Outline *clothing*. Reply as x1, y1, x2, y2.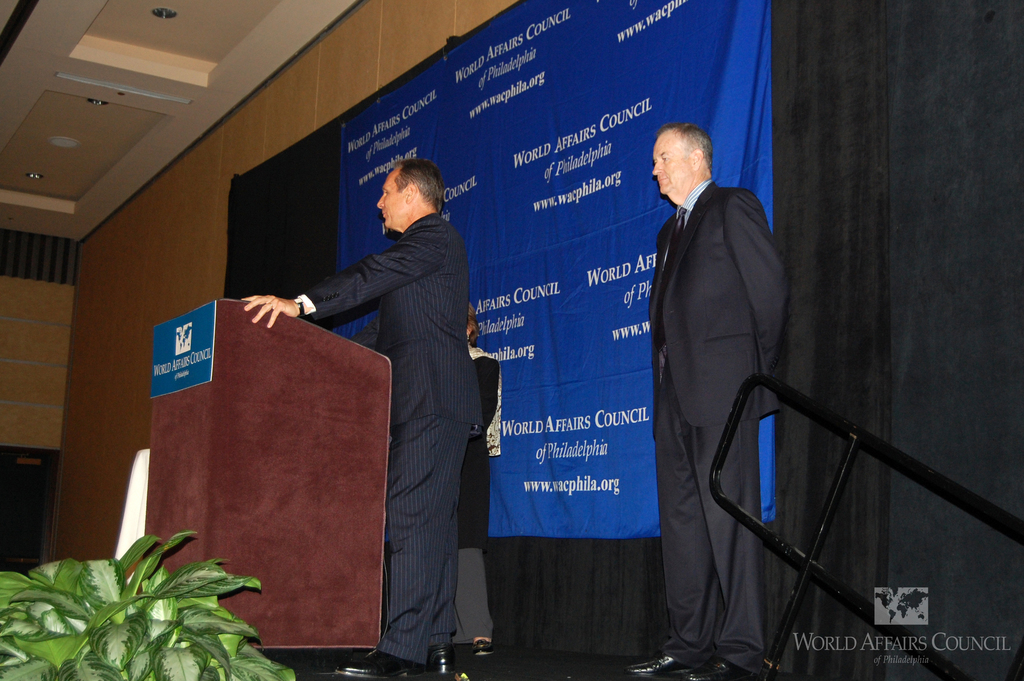
296, 154, 490, 654.
